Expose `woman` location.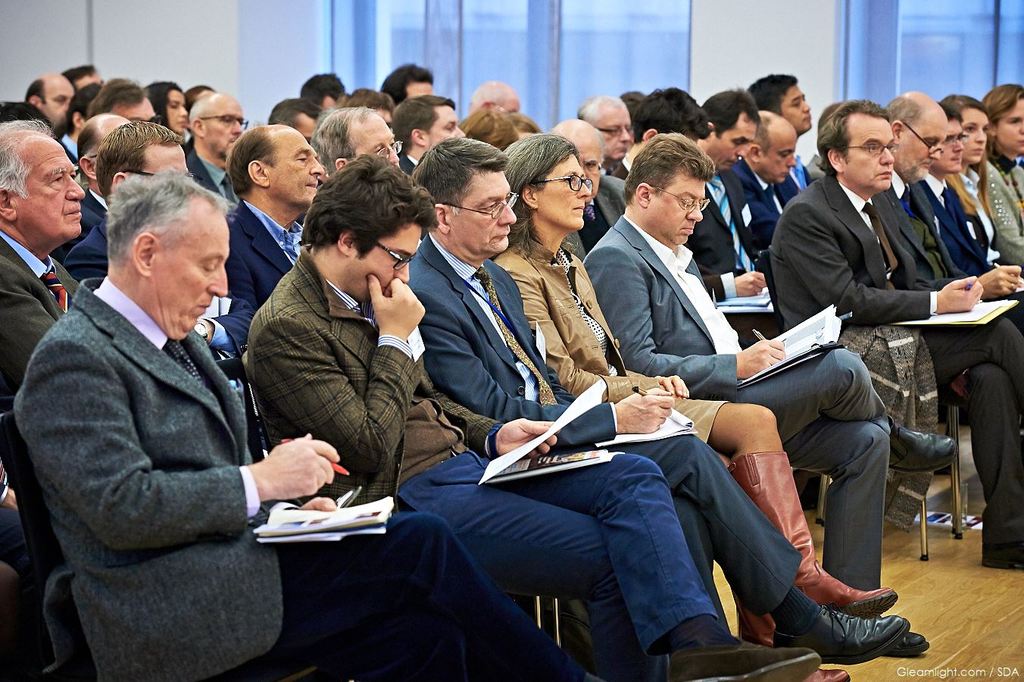
Exposed at 939,94,1023,331.
